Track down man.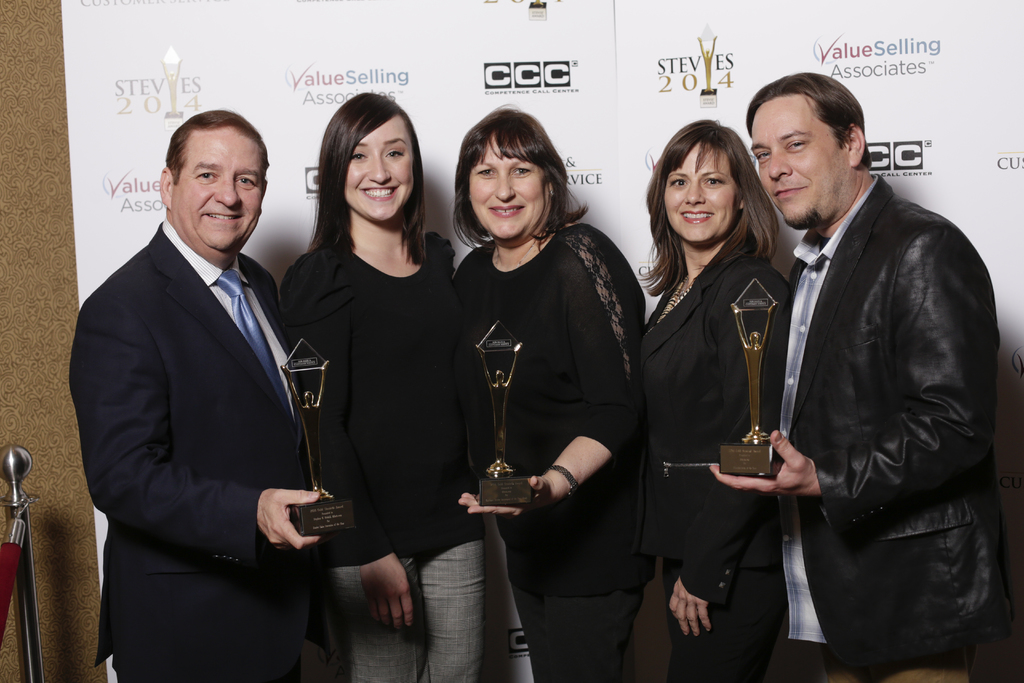
Tracked to l=64, t=106, r=381, b=682.
